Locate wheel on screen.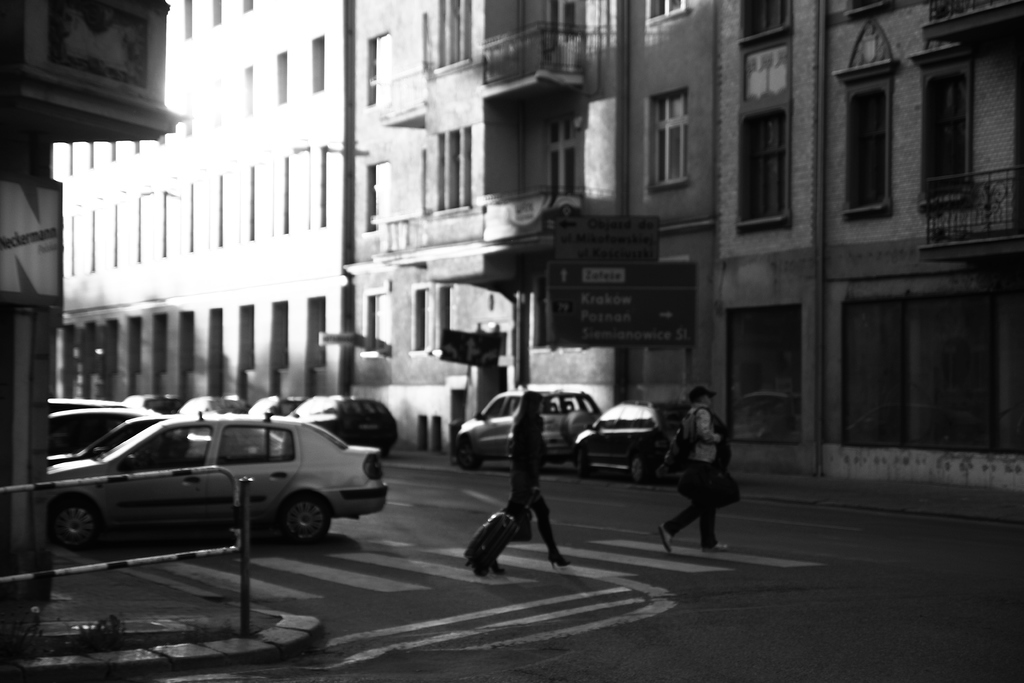
On screen at bbox=(573, 443, 589, 473).
